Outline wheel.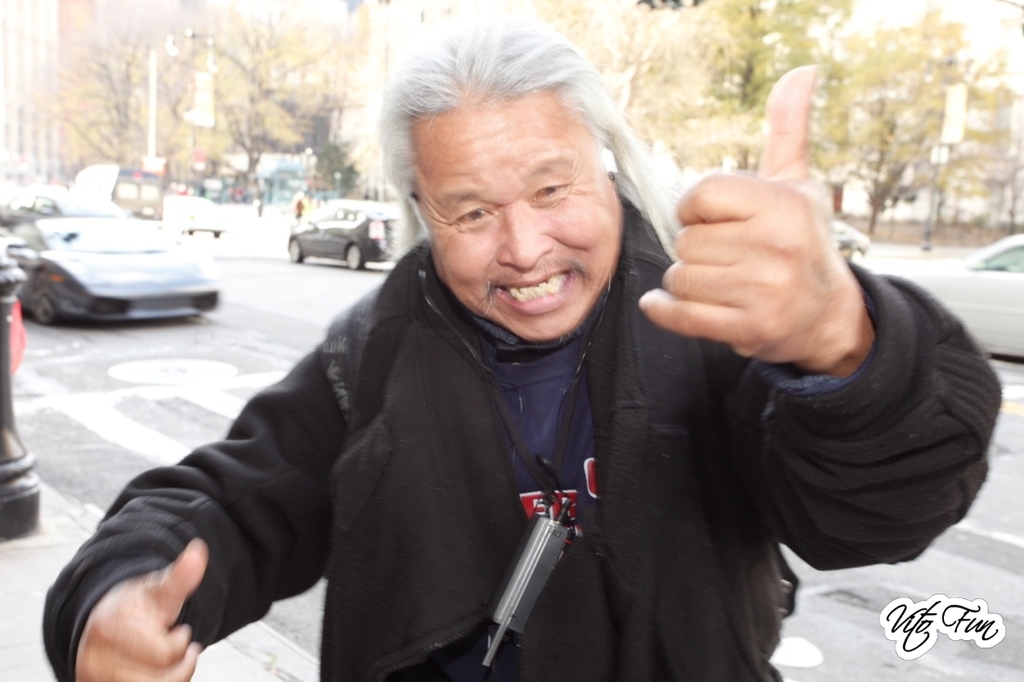
Outline: 295, 237, 303, 262.
